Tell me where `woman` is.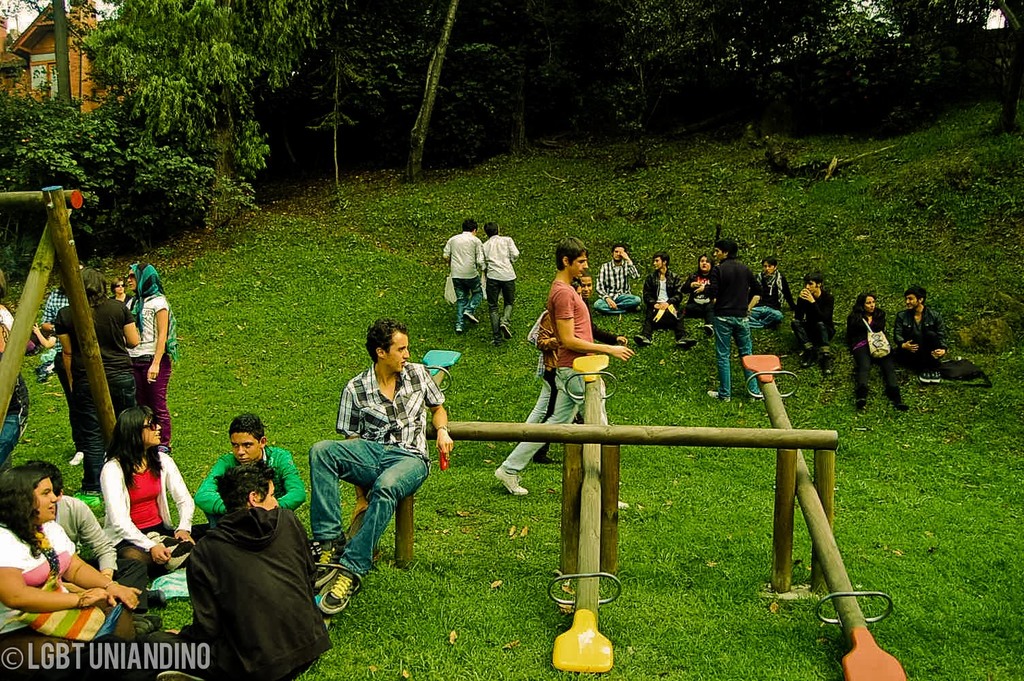
`woman` is at select_region(108, 276, 129, 307).
